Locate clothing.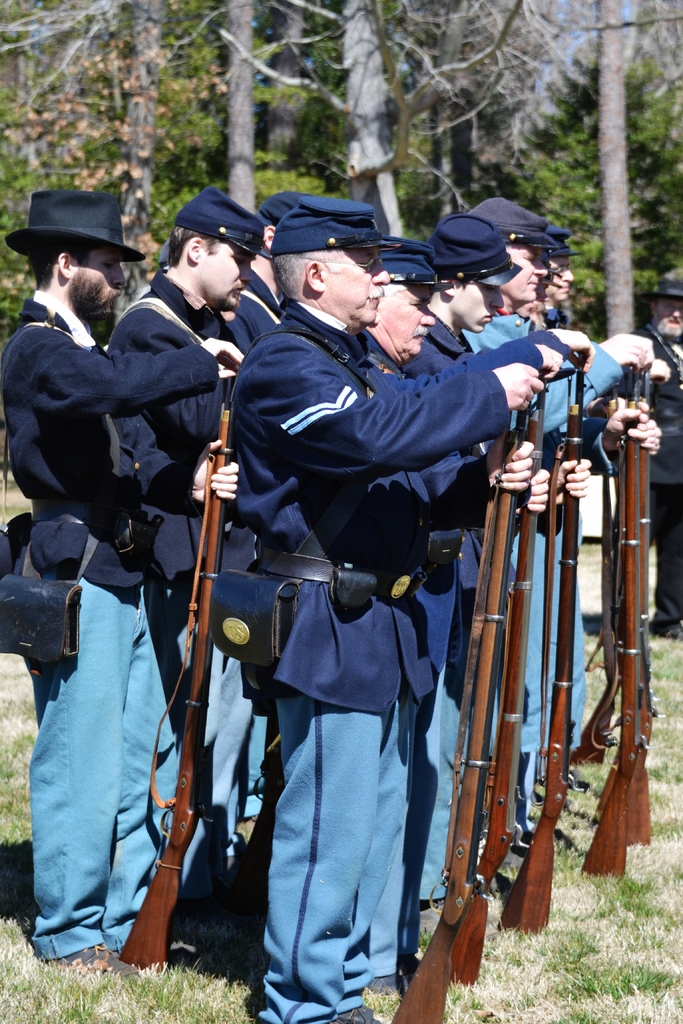
Bounding box: bbox=[140, 307, 252, 669].
